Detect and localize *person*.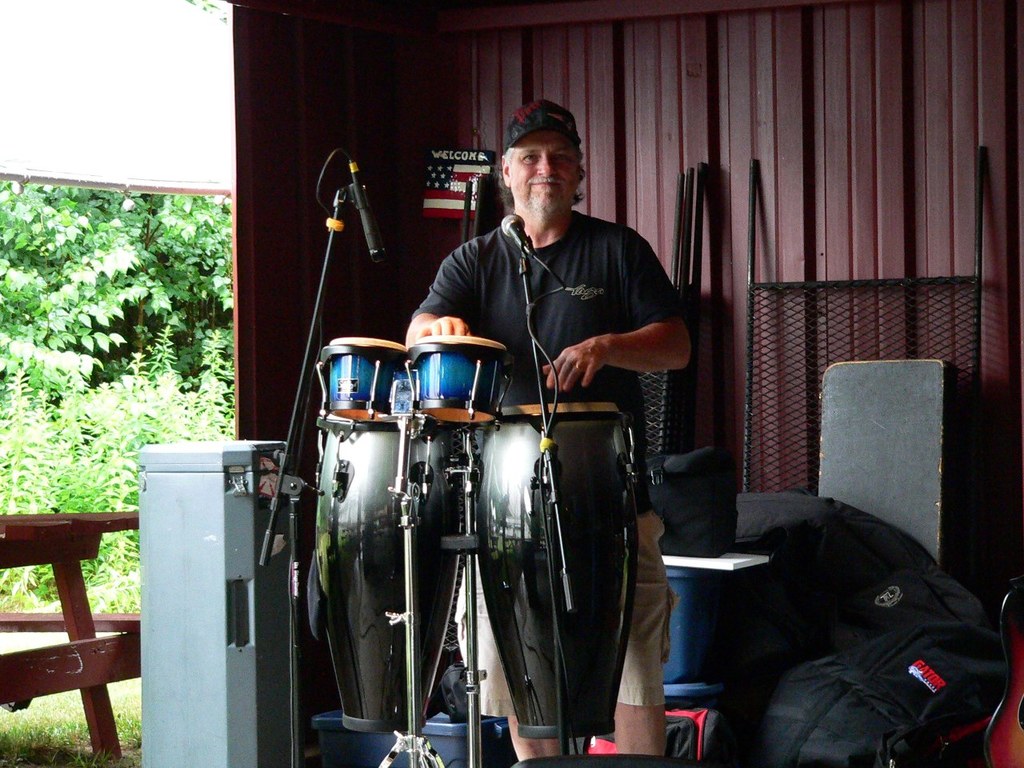
Localized at 450 162 652 721.
